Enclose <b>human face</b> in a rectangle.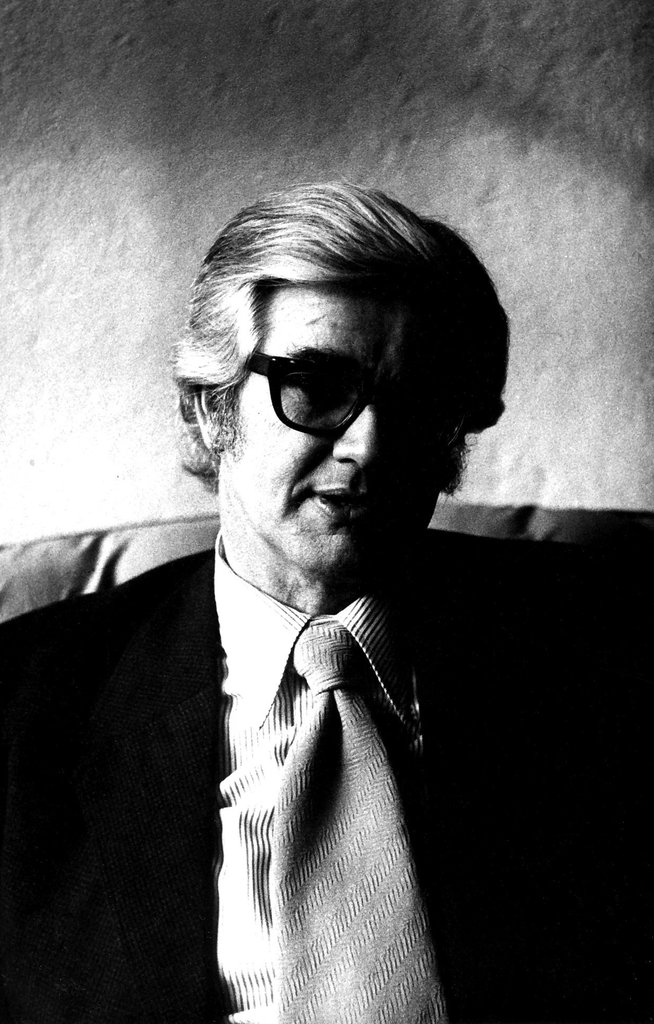
l=212, t=283, r=459, b=572.
